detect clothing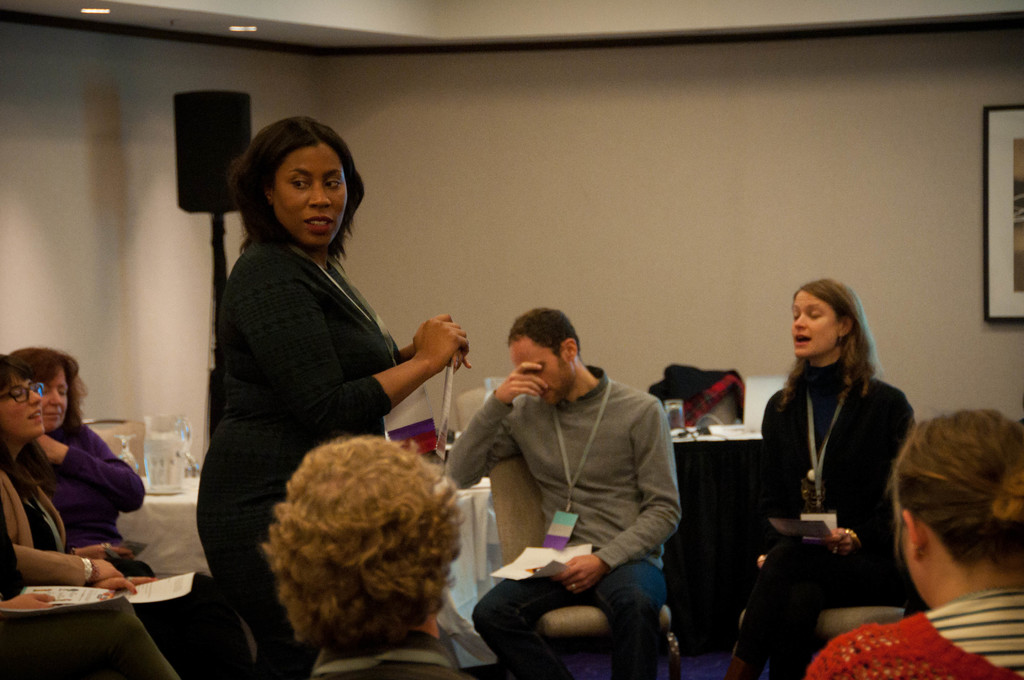
crop(57, 420, 147, 549)
